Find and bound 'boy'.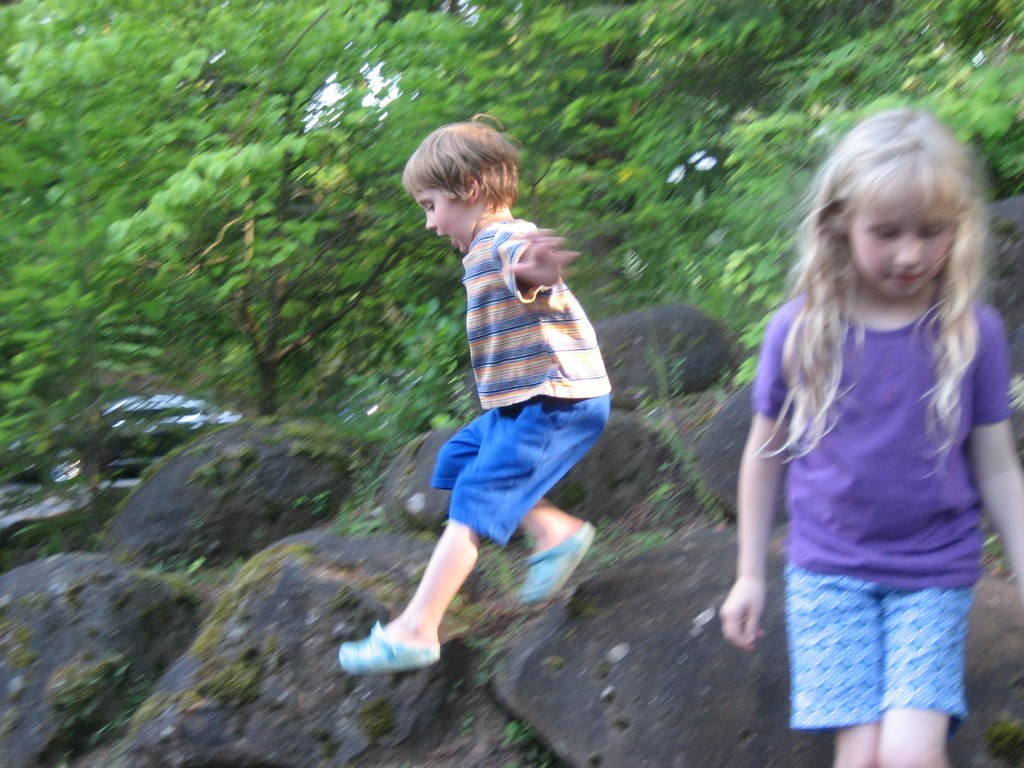
Bound: box=[366, 129, 639, 658].
